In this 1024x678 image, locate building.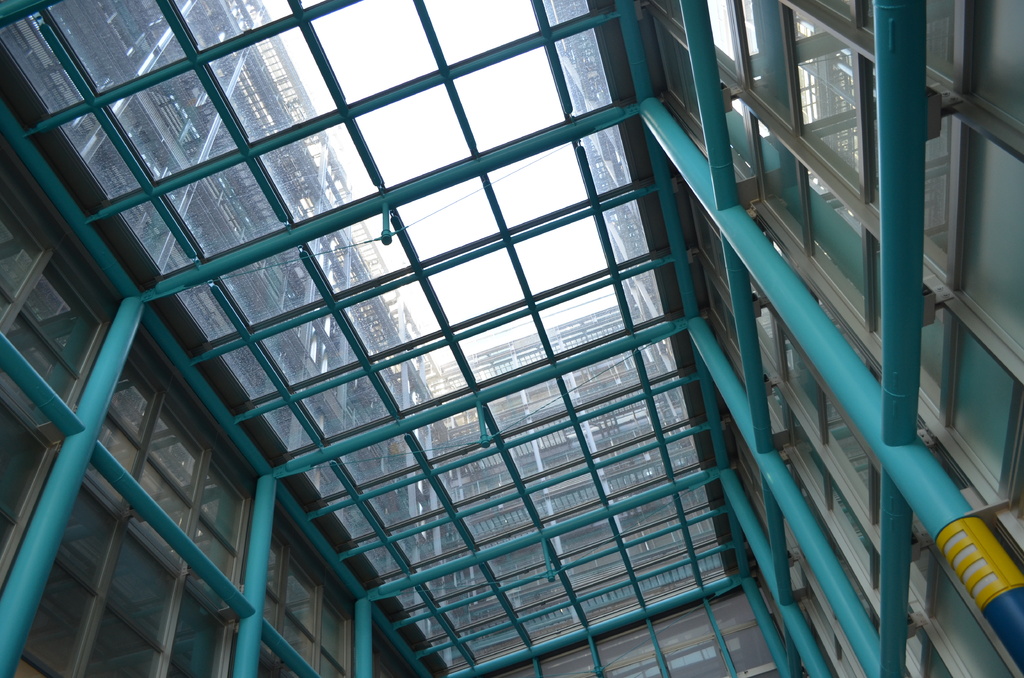
Bounding box: bbox=(0, 0, 1023, 677).
